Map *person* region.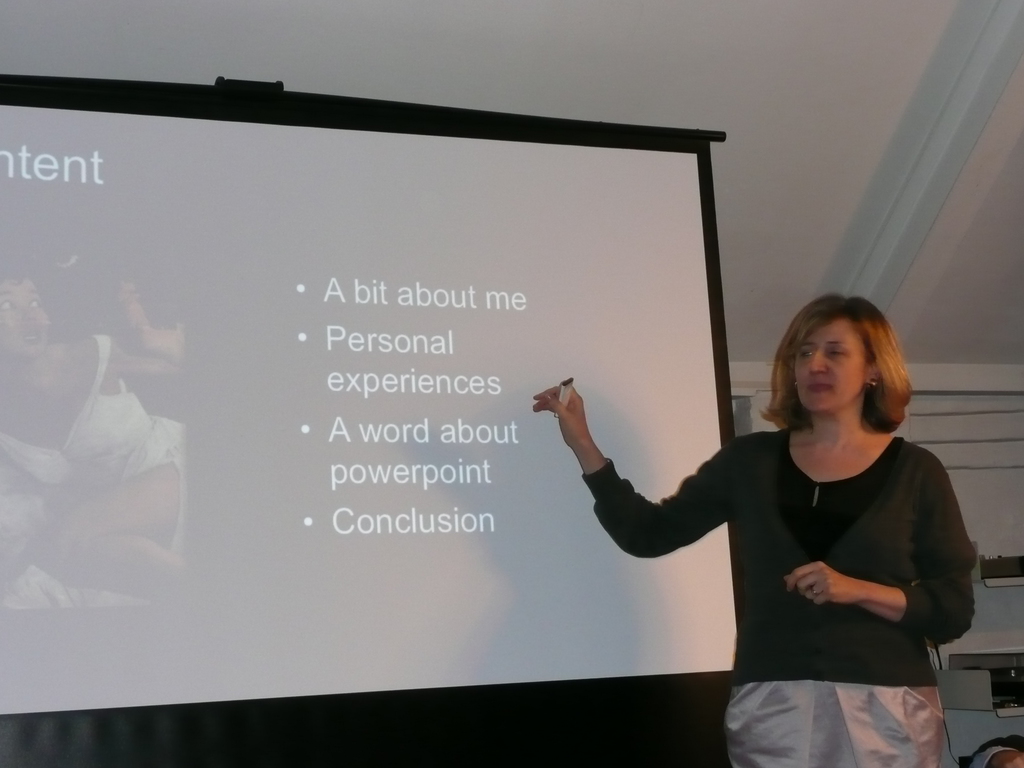
Mapped to crop(534, 296, 977, 767).
